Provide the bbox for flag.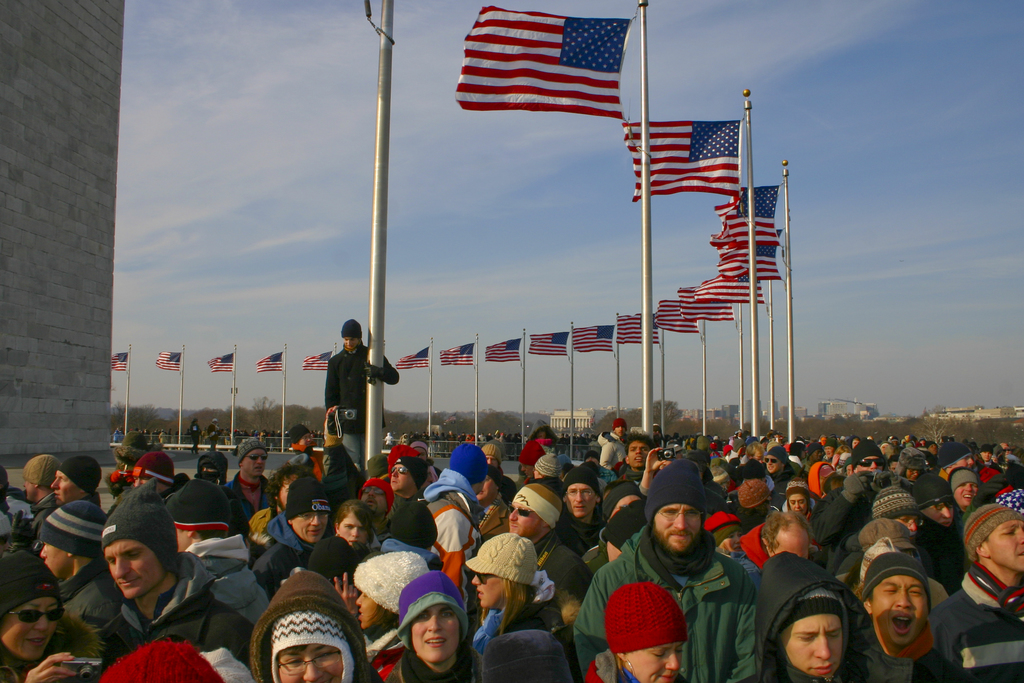
575 325 618 356.
